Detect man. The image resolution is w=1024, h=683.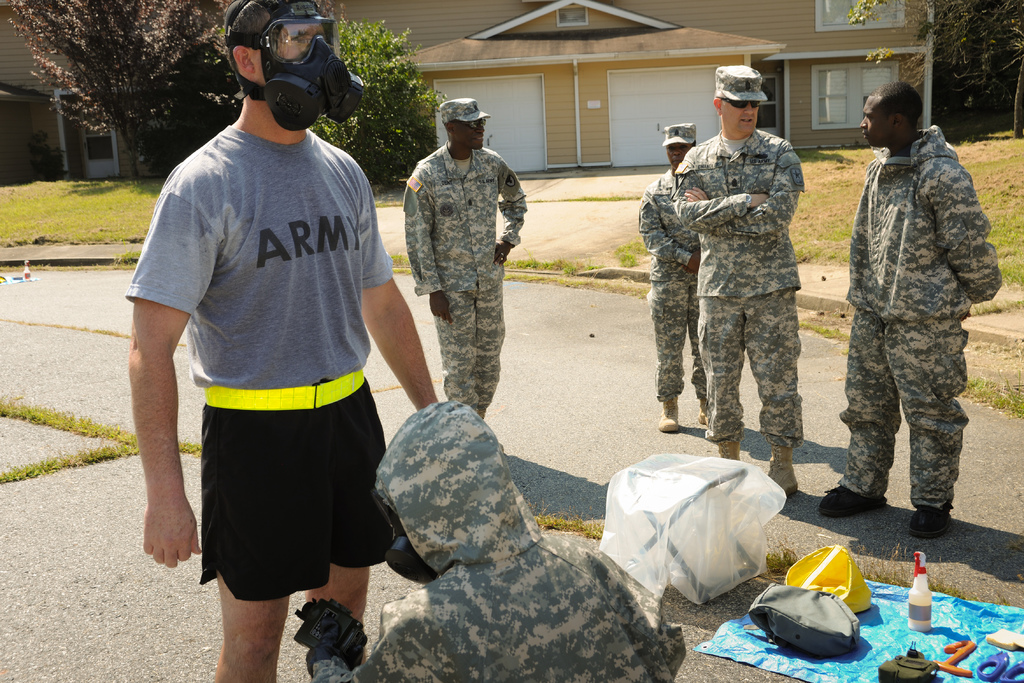
rect(404, 94, 527, 416).
